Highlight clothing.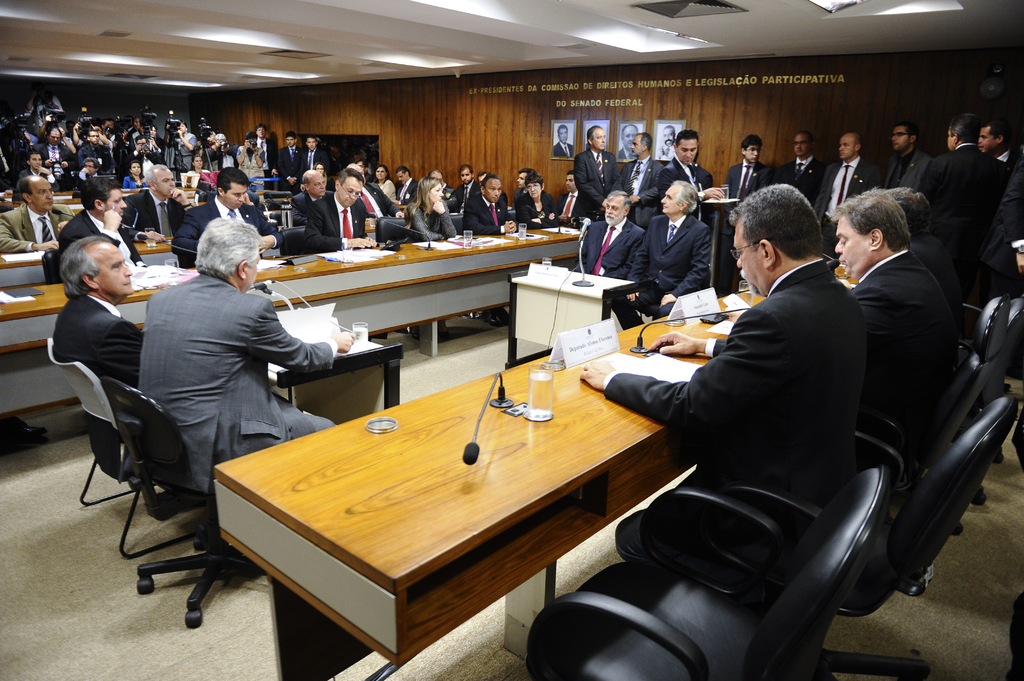
Highlighted region: 620:154:664:227.
